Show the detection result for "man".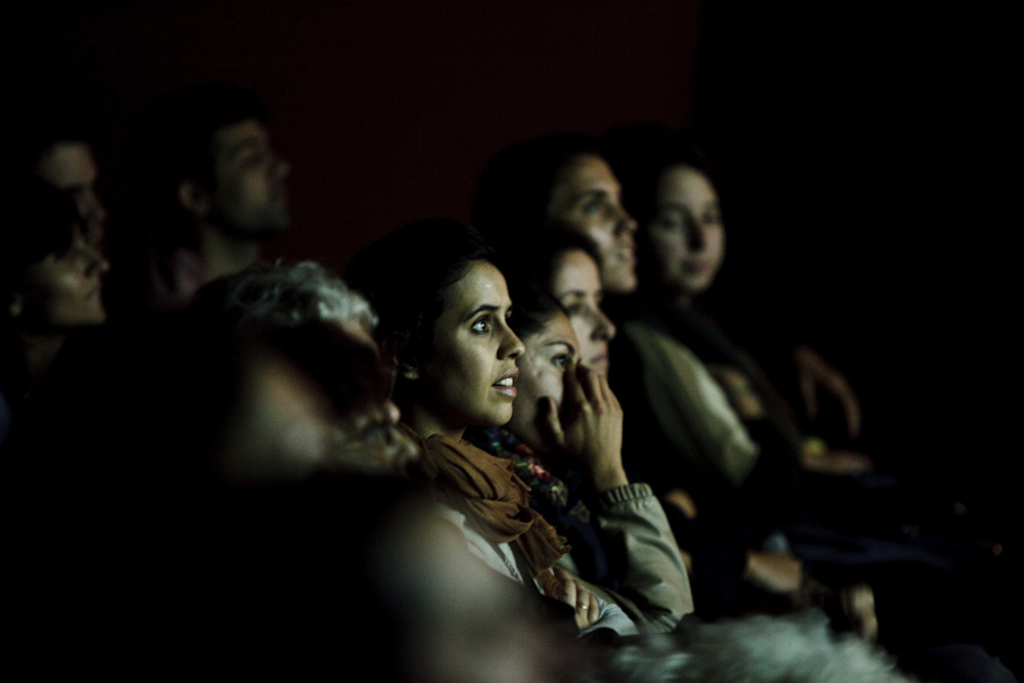
locate(134, 104, 290, 298).
